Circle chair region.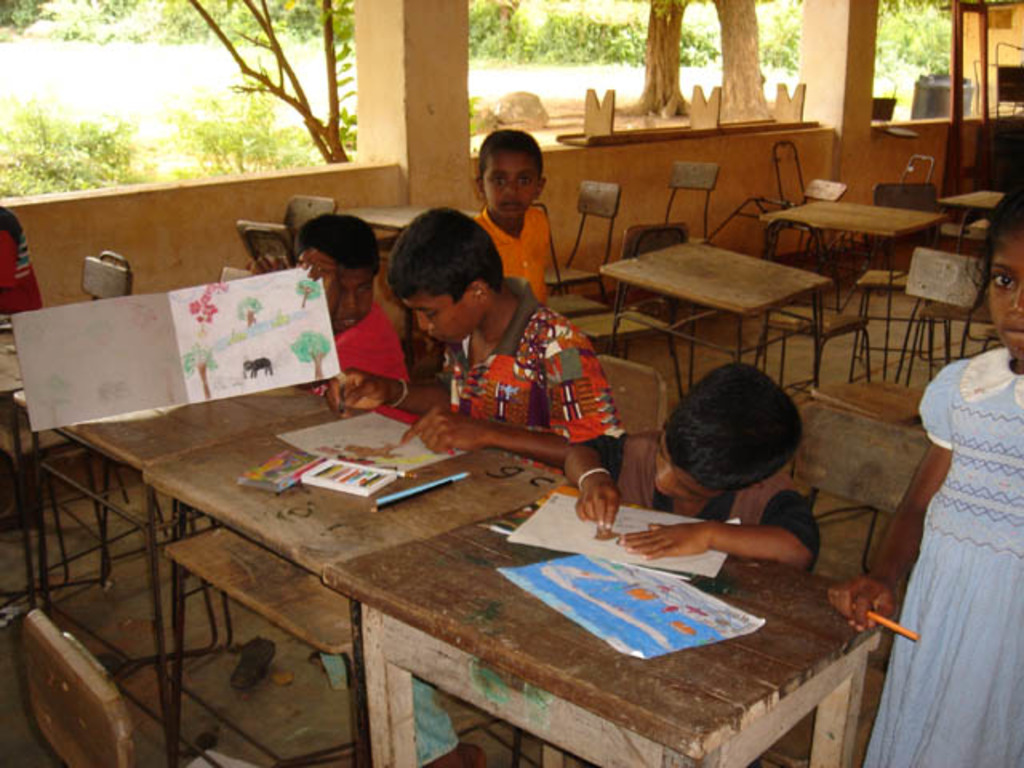
Region: x1=877, y1=237, x2=984, y2=390.
